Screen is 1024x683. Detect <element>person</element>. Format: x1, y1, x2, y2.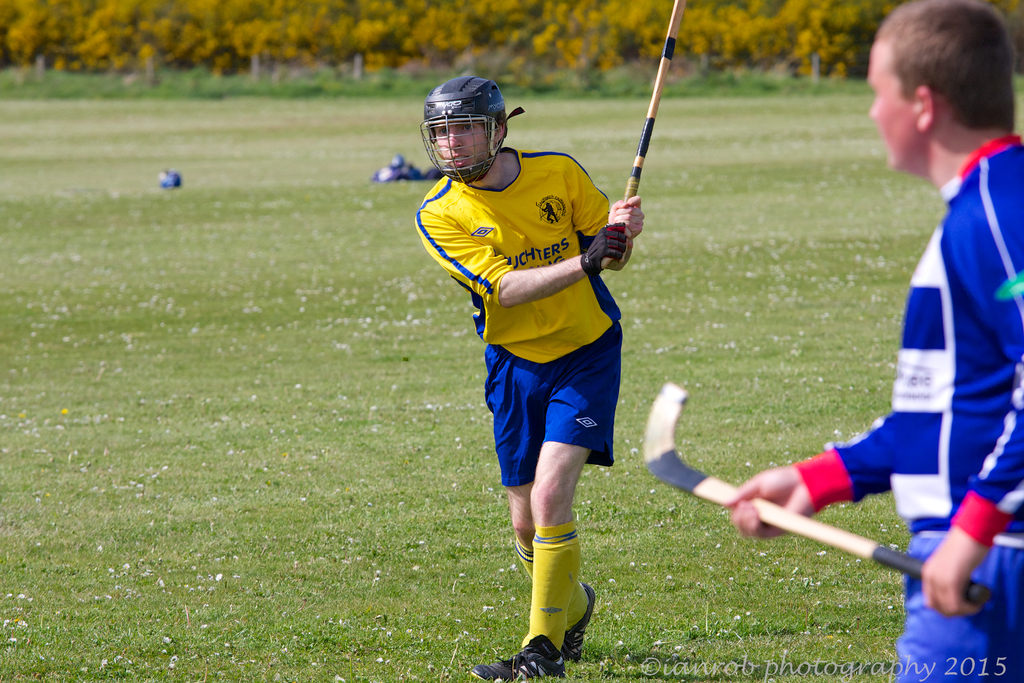
725, 0, 1023, 682.
